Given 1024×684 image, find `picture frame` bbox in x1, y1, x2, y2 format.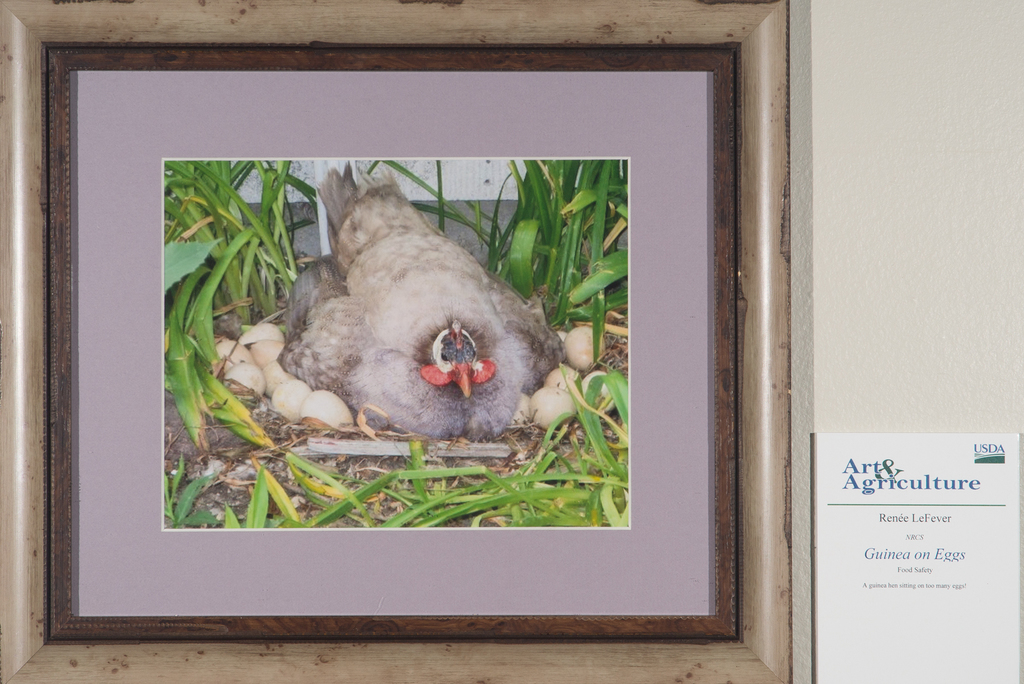
1, 23, 781, 665.
